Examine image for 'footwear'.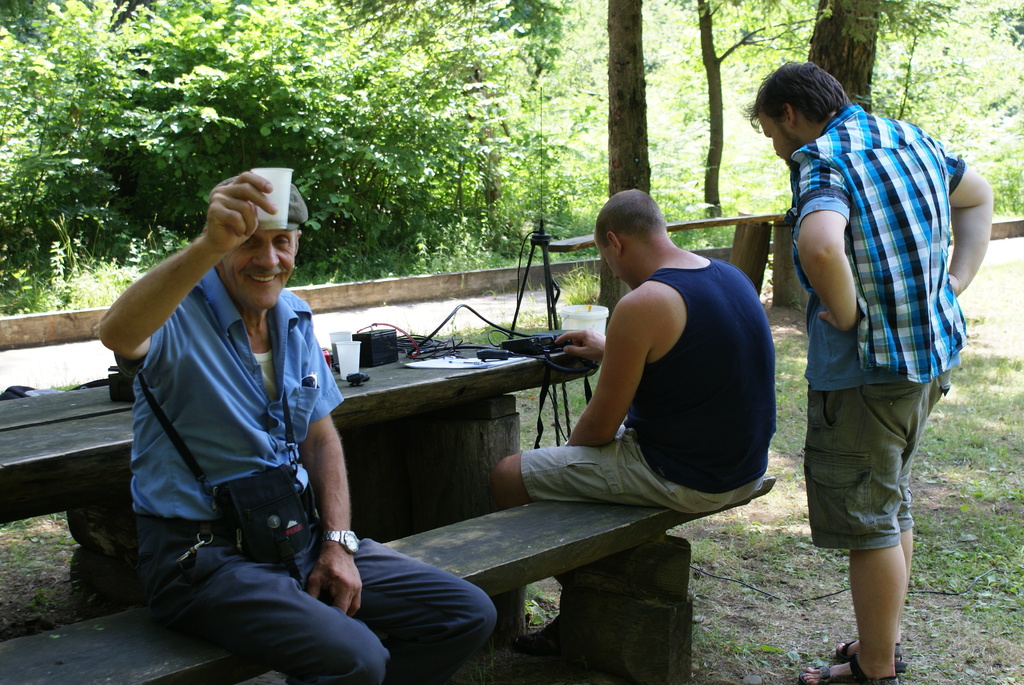
Examination result: box(835, 638, 909, 666).
